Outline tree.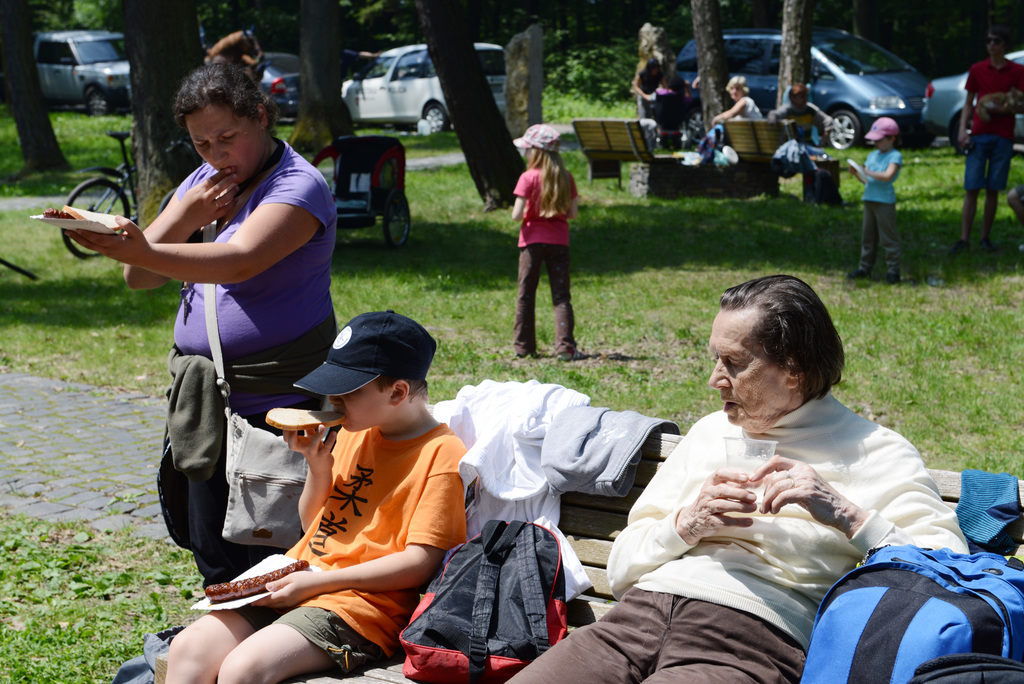
Outline: Rect(284, 0, 358, 161).
